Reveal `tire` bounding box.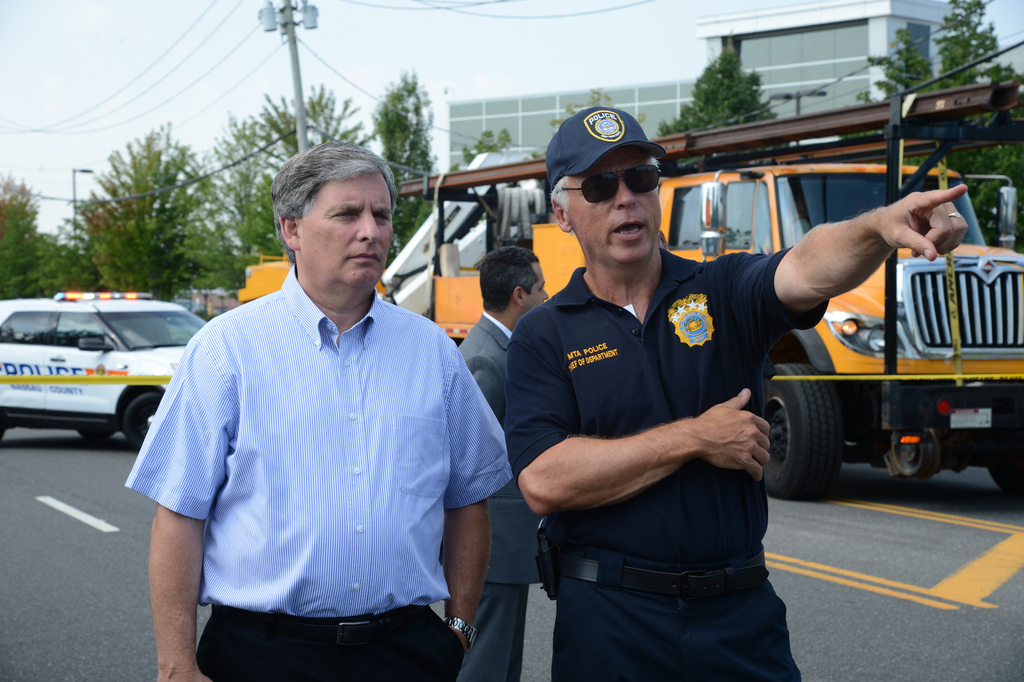
Revealed: [76, 424, 118, 446].
